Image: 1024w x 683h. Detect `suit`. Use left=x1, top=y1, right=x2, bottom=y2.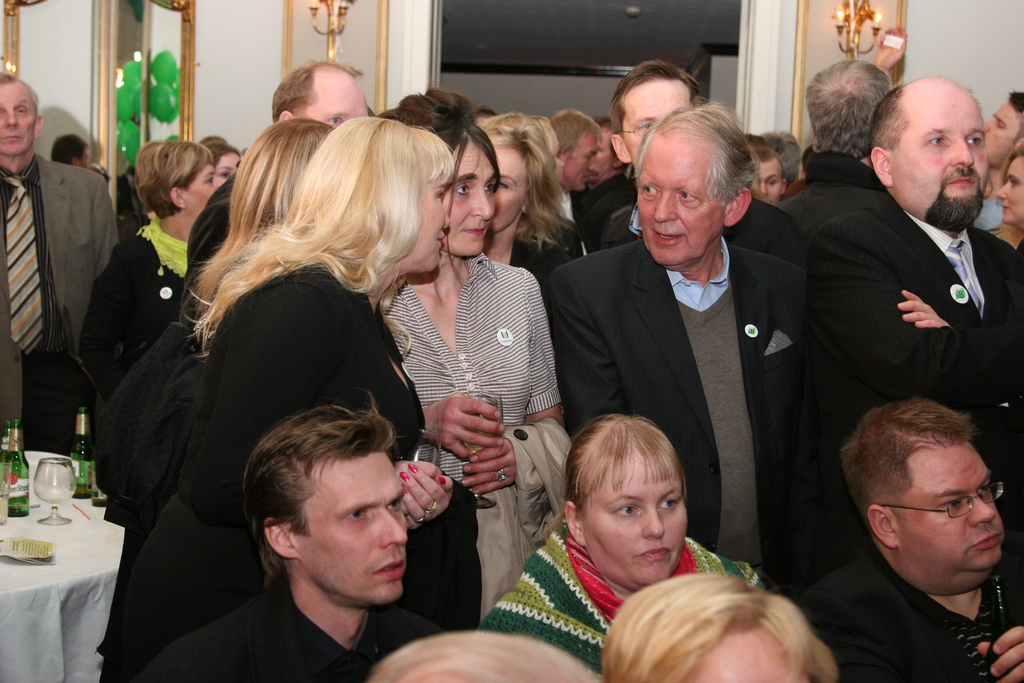
left=593, top=202, right=792, bottom=277.
